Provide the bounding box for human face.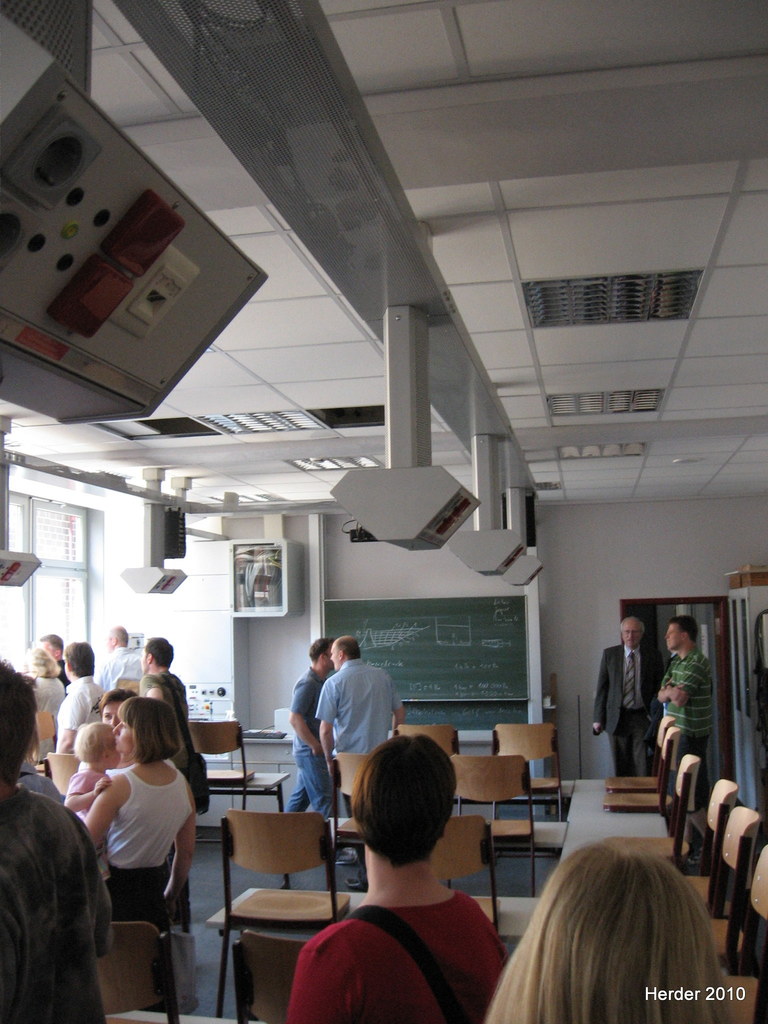
bbox=[621, 620, 640, 646].
